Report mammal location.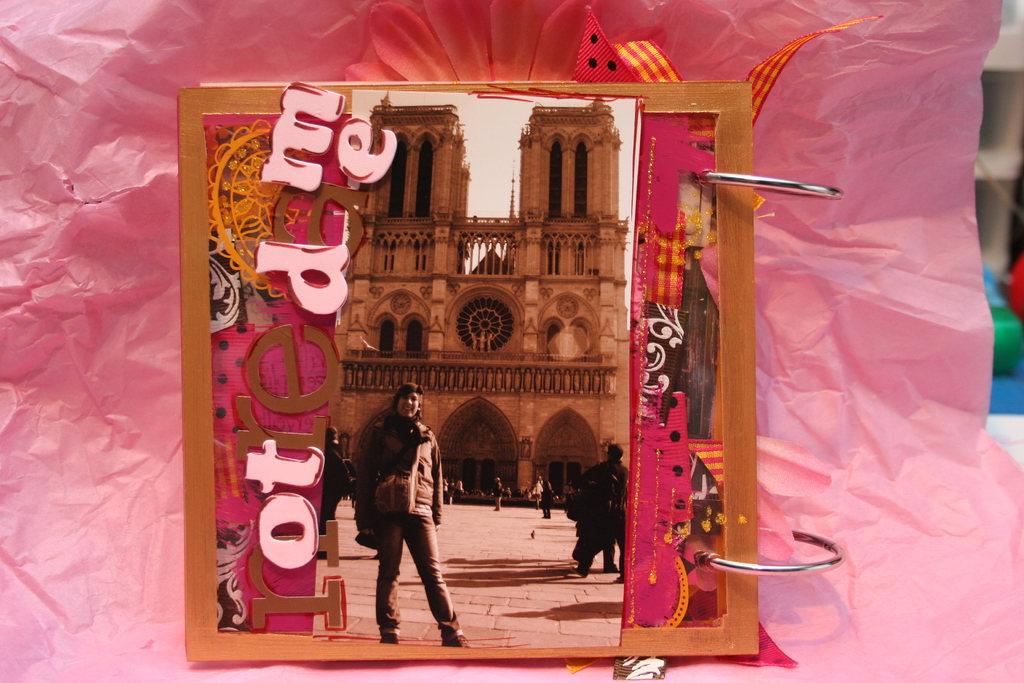
Report: <region>318, 427, 348, 557</region>.
